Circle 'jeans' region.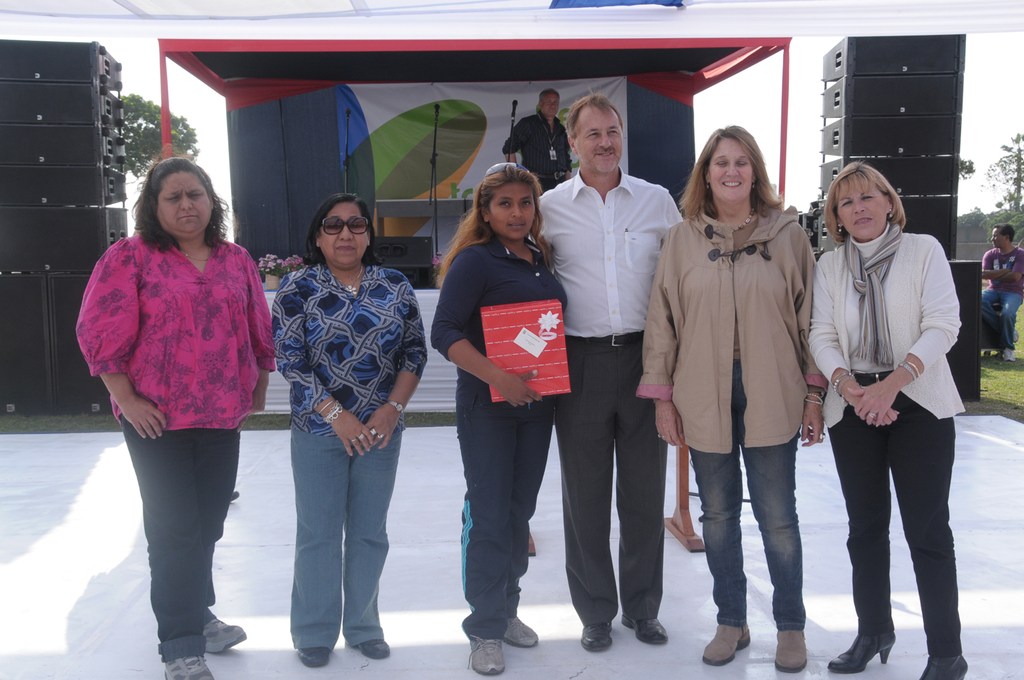
Region: <region>825, 373, 956, 651</region>.
